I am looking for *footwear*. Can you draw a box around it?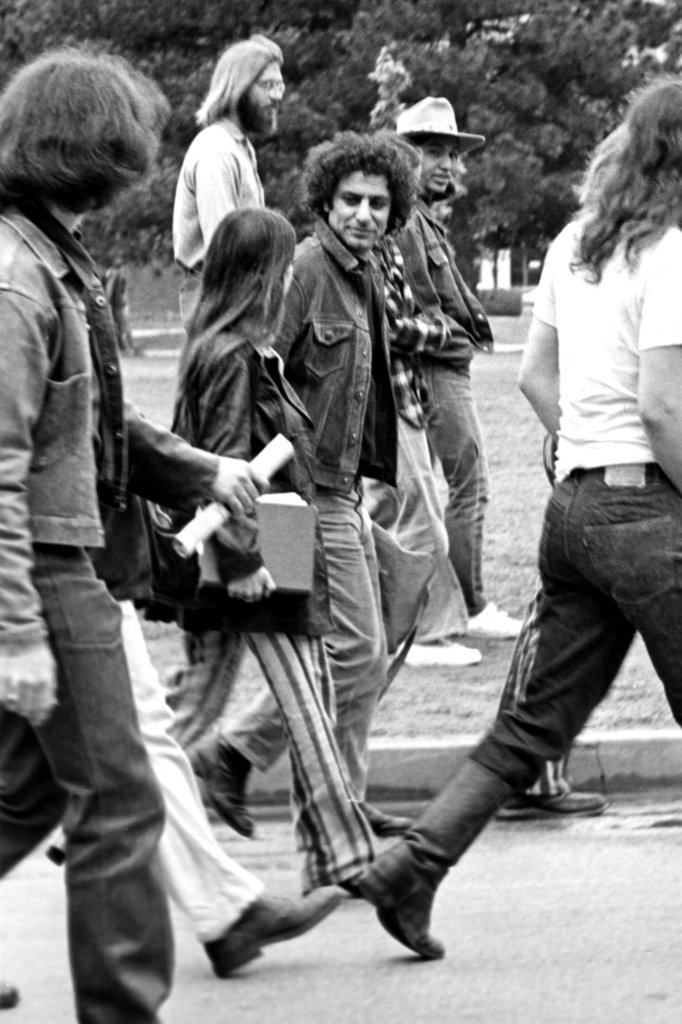
Sure, the bounding box is 184/732/255/843.
